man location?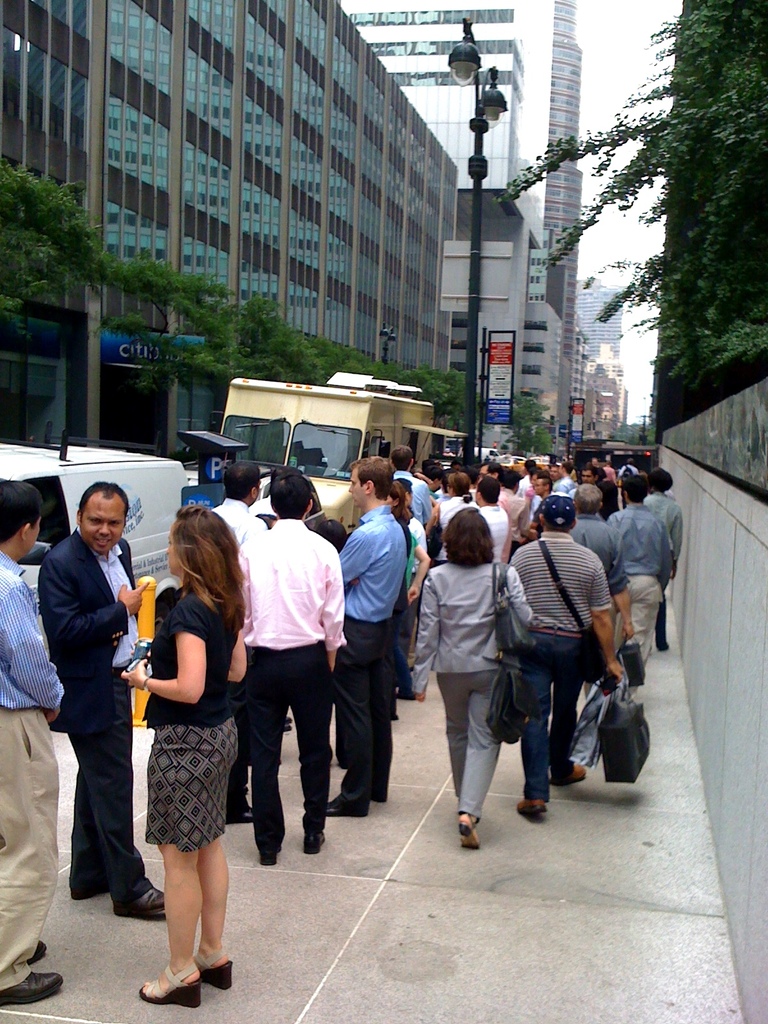
508, 495, 620, 817
